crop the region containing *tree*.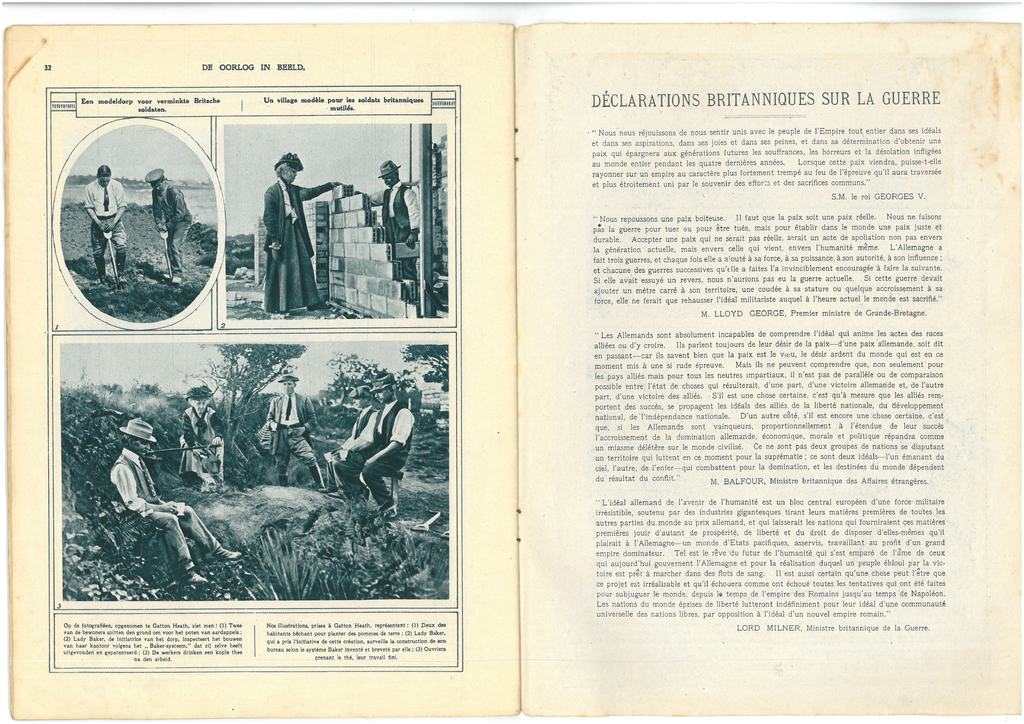
Crop region: select_region(182, 343, 312, 420).
